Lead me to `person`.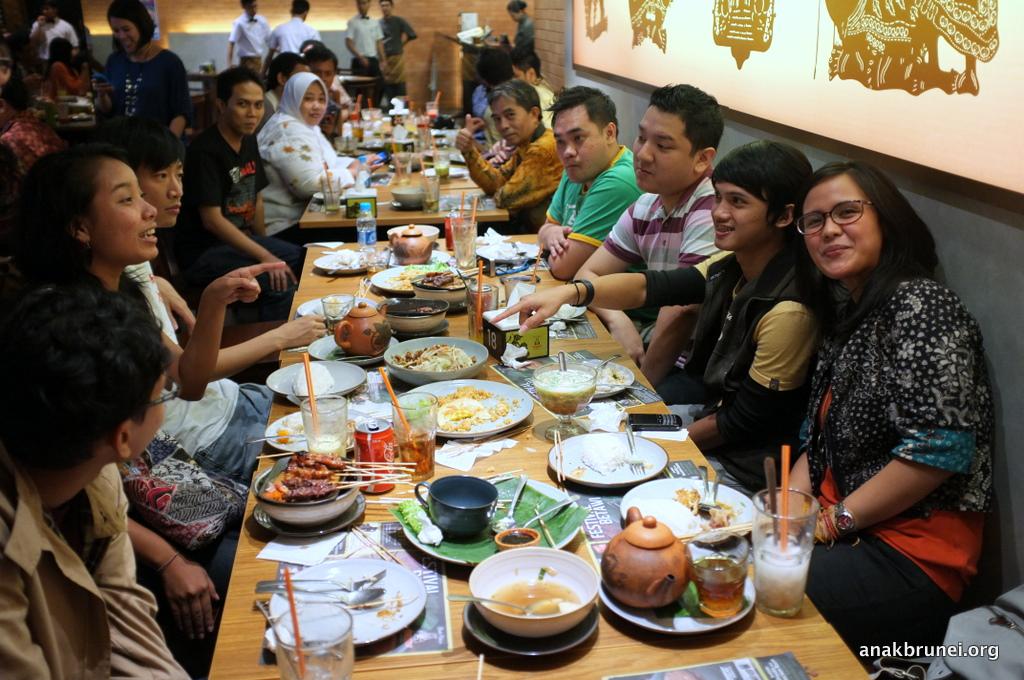
Lead to <box>25,2,77,71</box>.
